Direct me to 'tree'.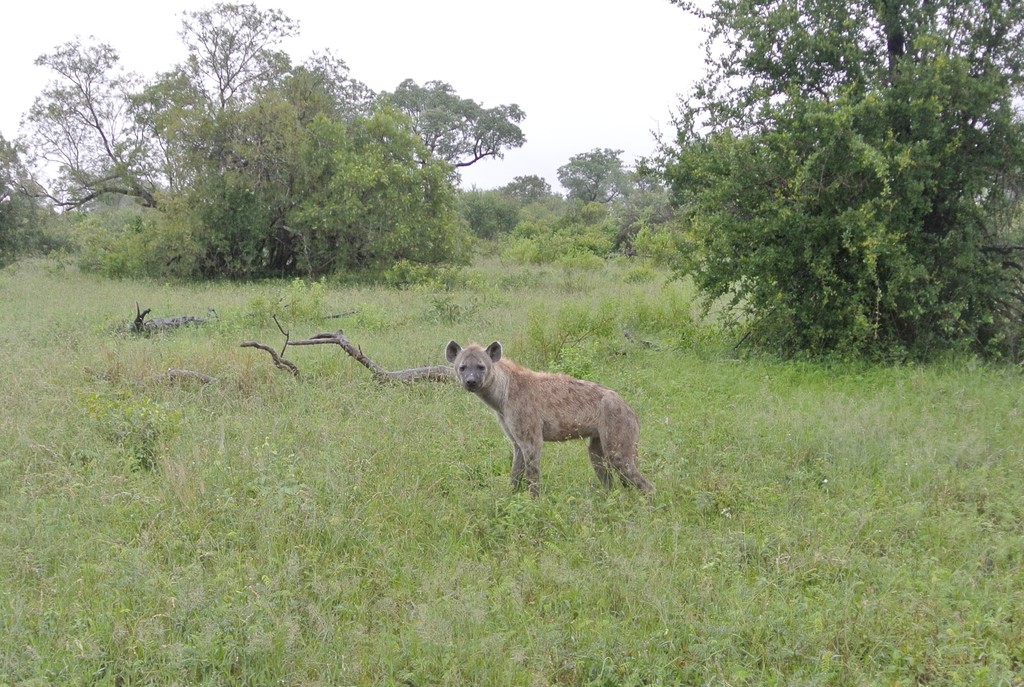
Direction: 501 142 646 266.
